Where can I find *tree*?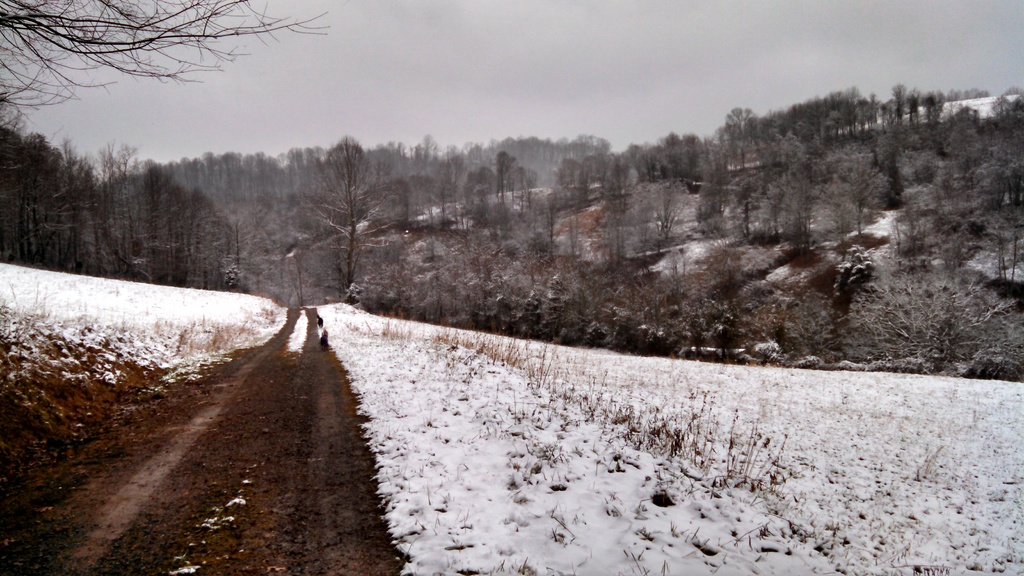
You can find it at <bbox>291, 121, 387, 297</bbox>.
